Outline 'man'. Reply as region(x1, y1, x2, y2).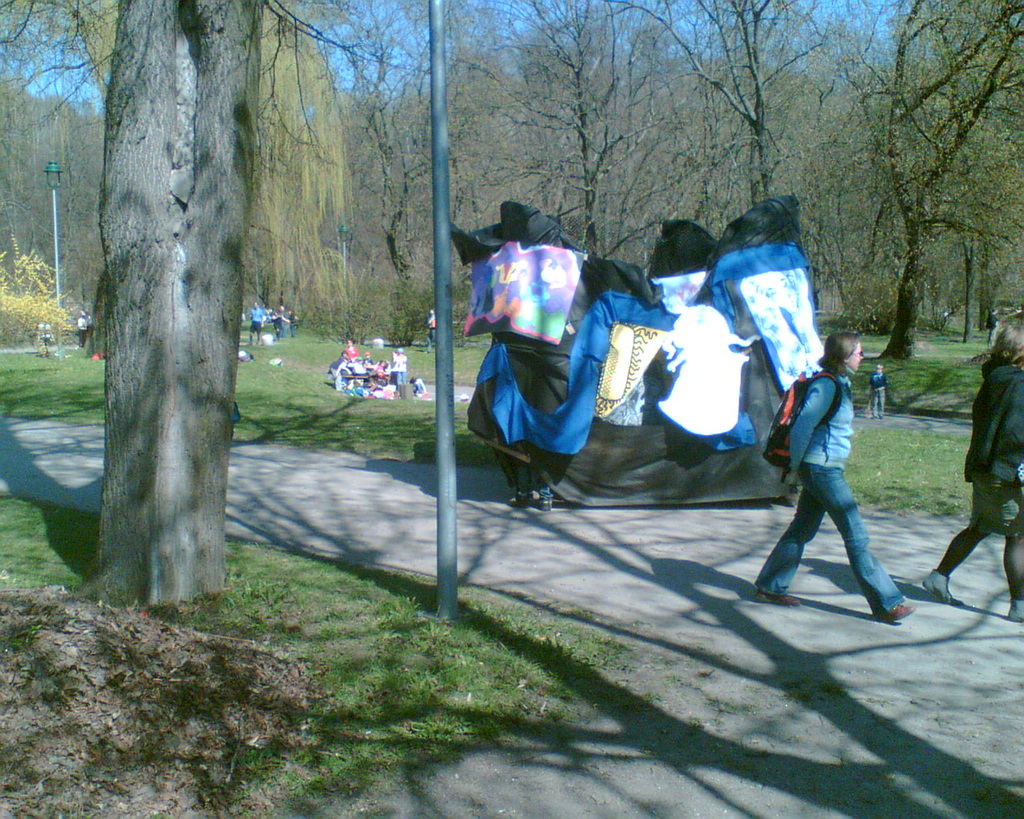
region(331, 350, 346, 376).
